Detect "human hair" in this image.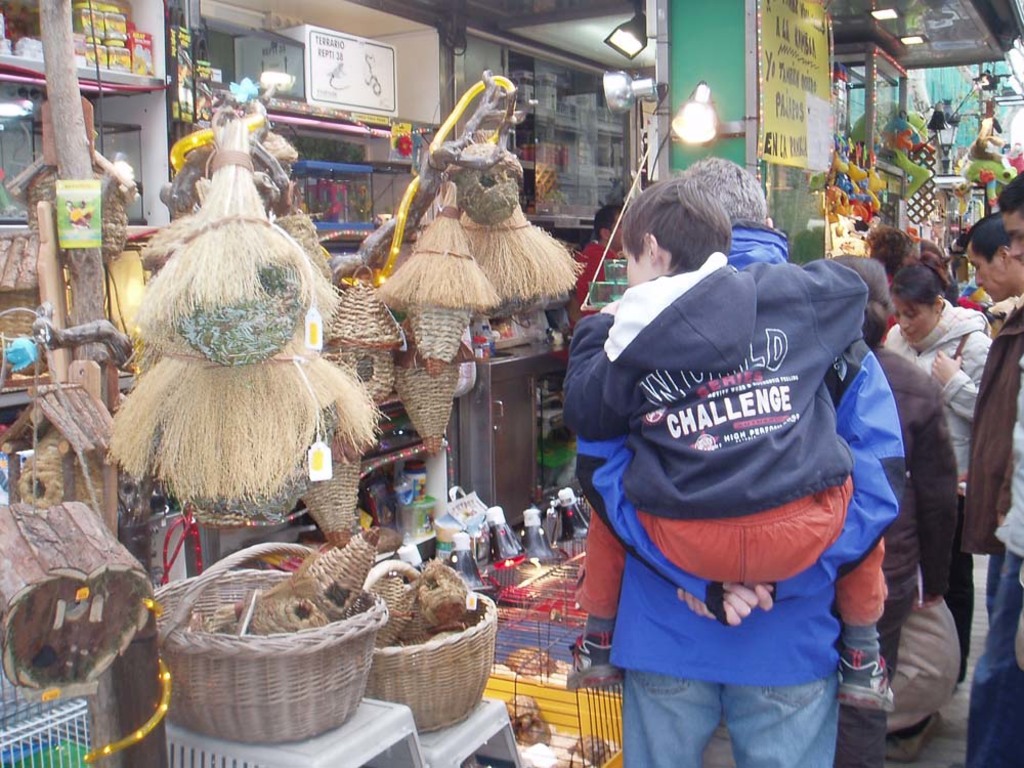
Detection: <box>993,167,1023,218</box>.
